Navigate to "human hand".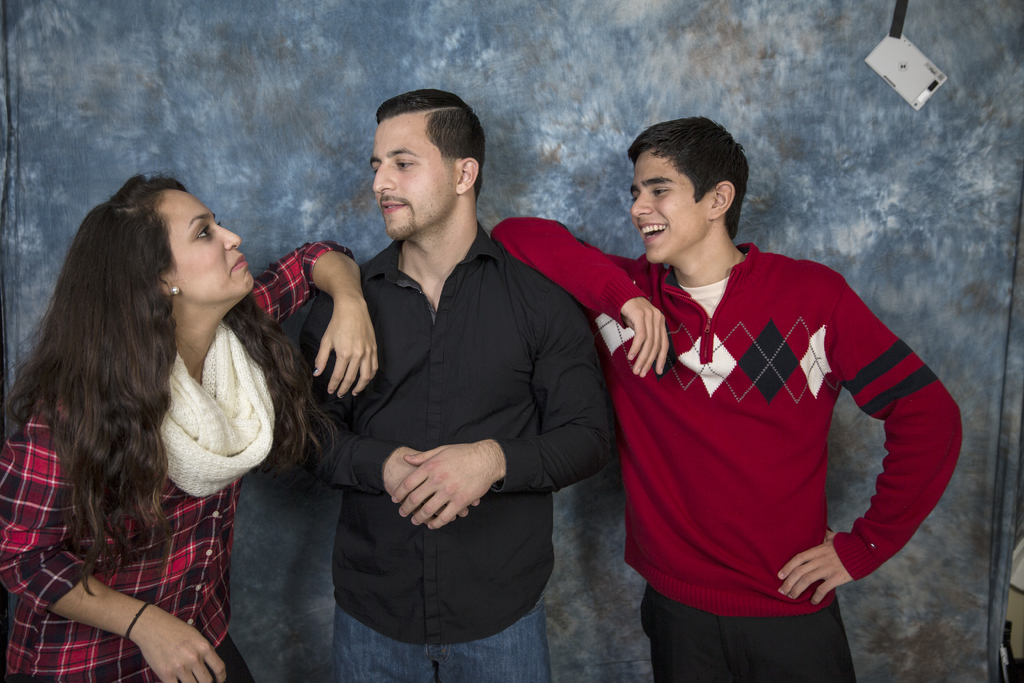
Navigation target: {"x1": 621, "y1": 295, "x2": 671, "y2": 379}.
